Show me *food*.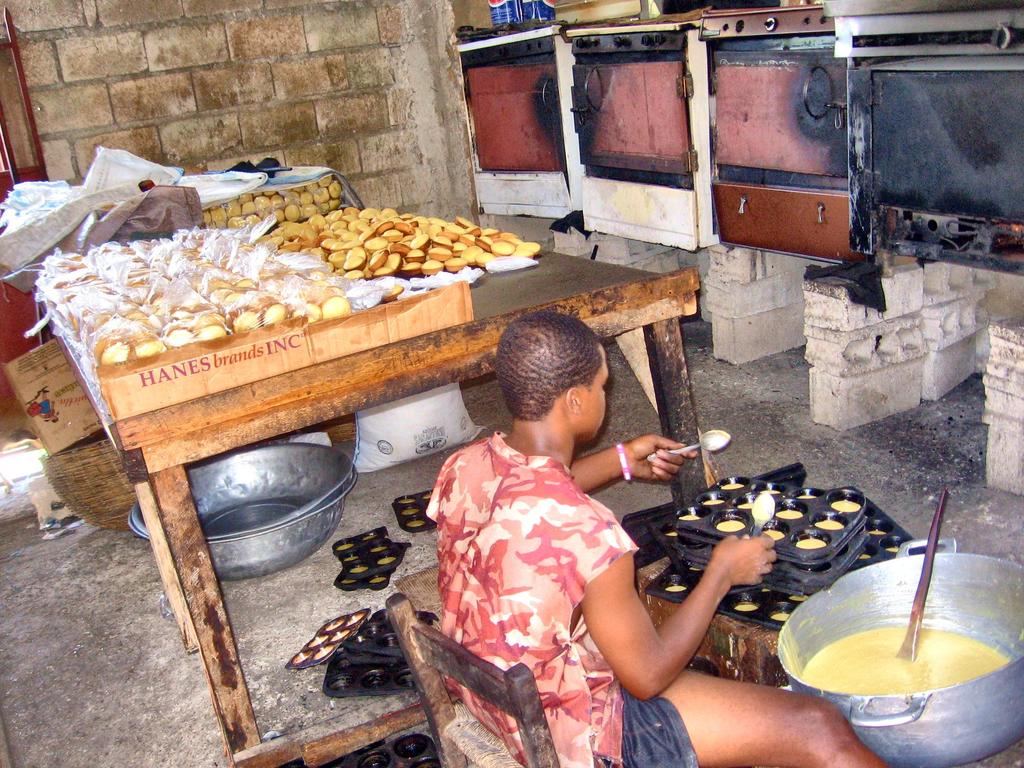
*food* is here: rect(376, 554, 398, 566).
